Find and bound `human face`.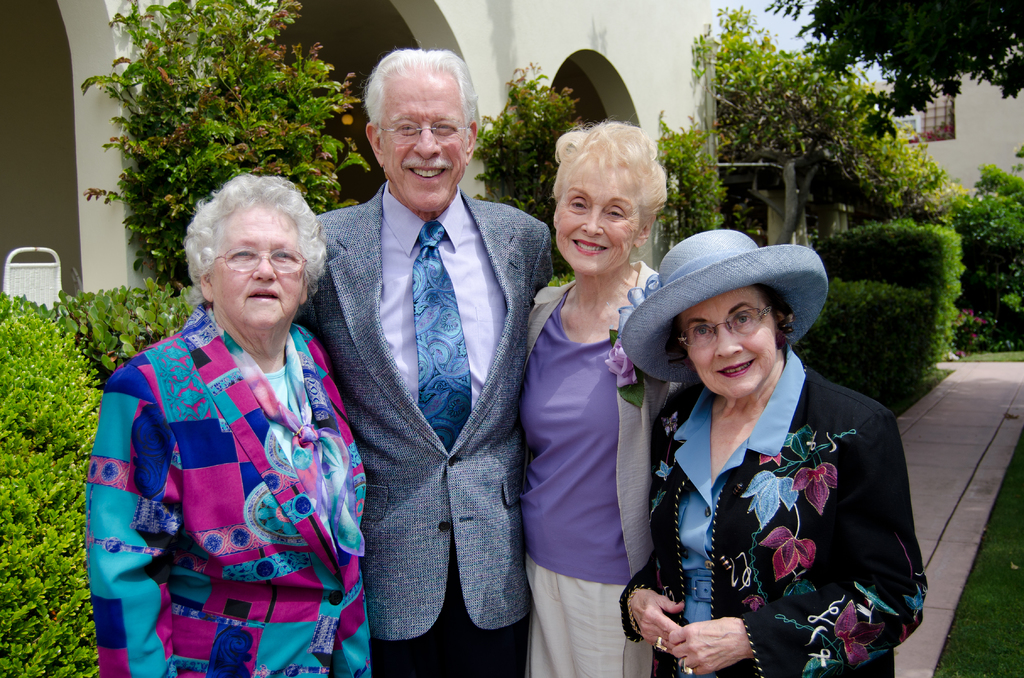
Bound: bbox=(214, 212, 306, 328).
